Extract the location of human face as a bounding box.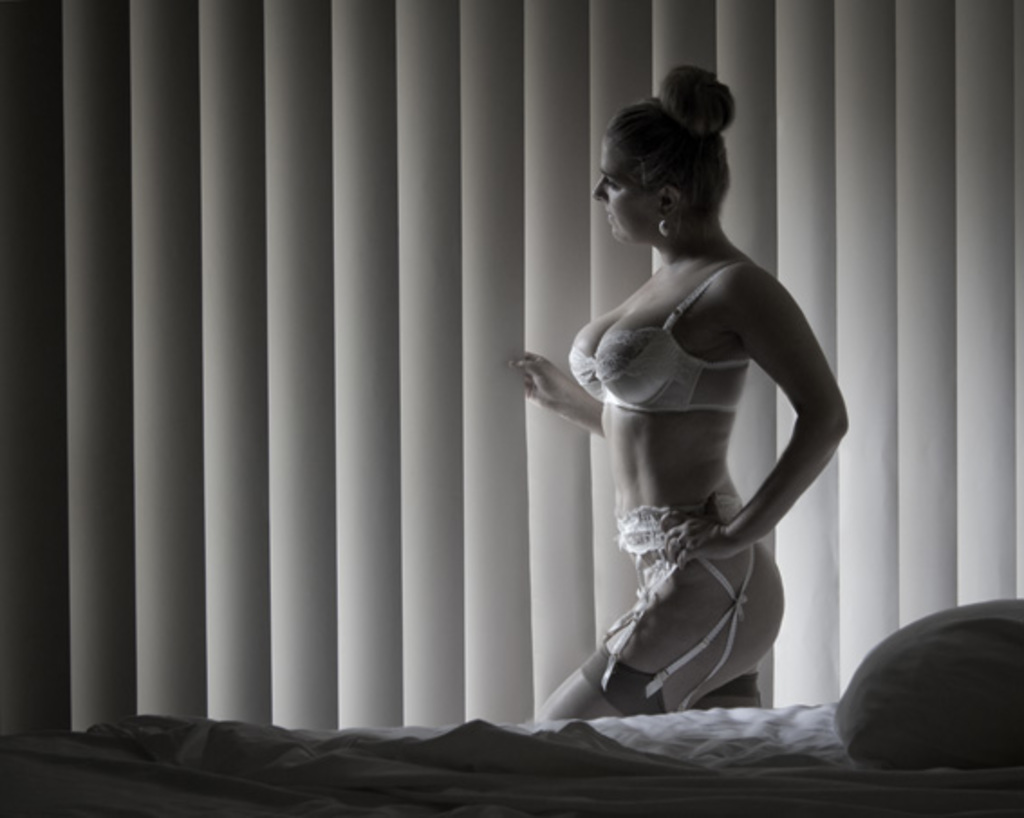
591/135/652/242.
